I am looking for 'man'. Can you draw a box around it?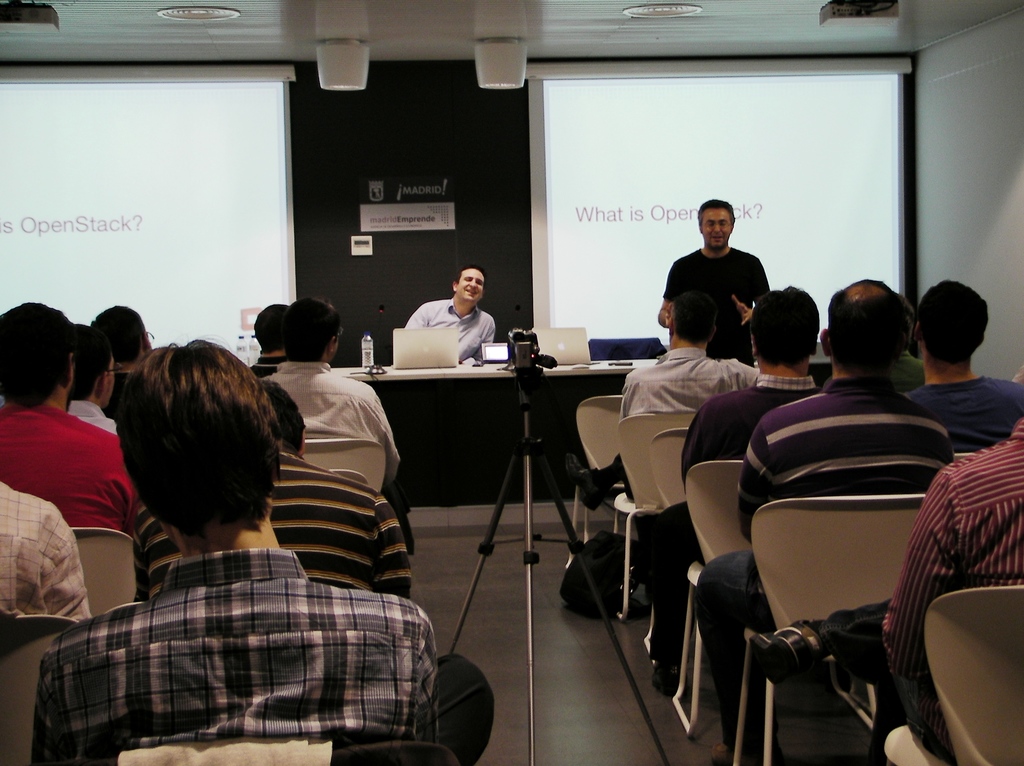
Sure, the bounding box is x1=659 y1=207 x2=788 y2=367.
